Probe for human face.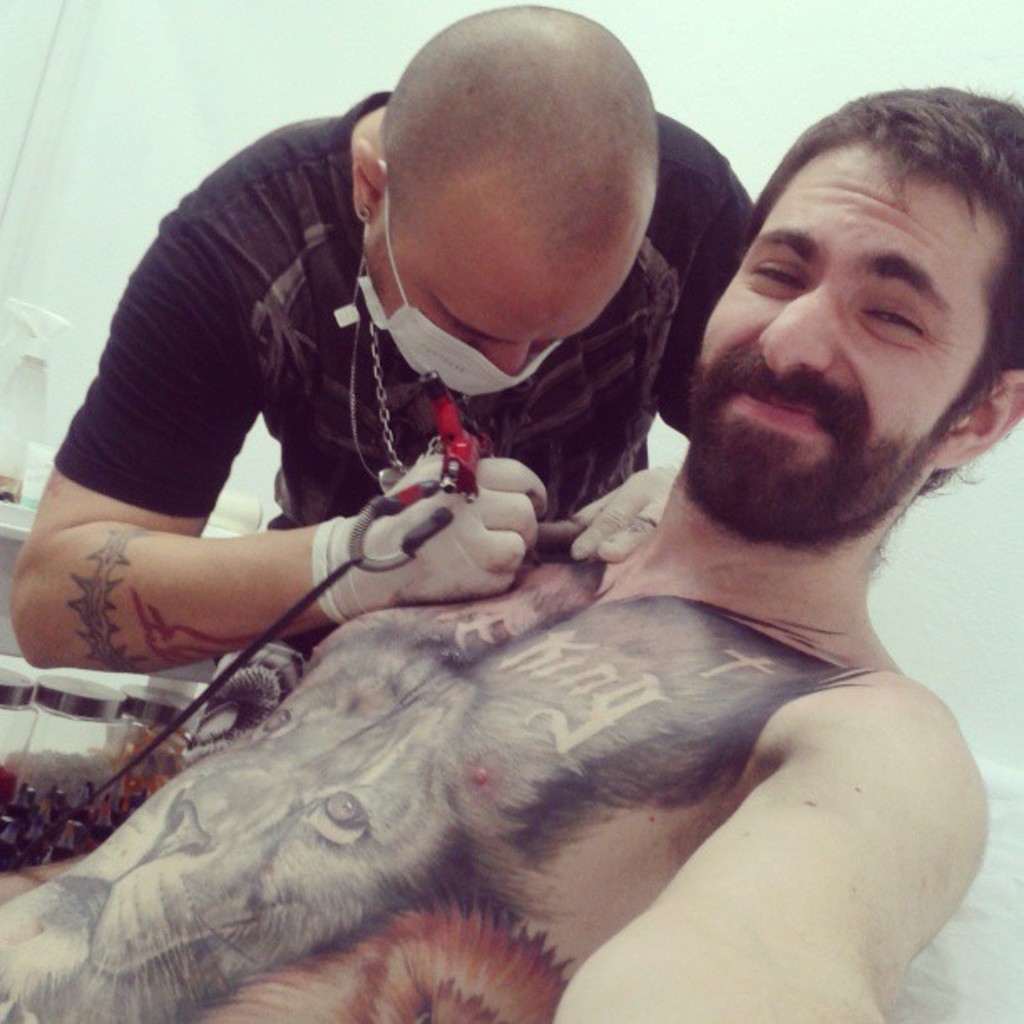
Probe result: rect(689, 137, 997, 539).
